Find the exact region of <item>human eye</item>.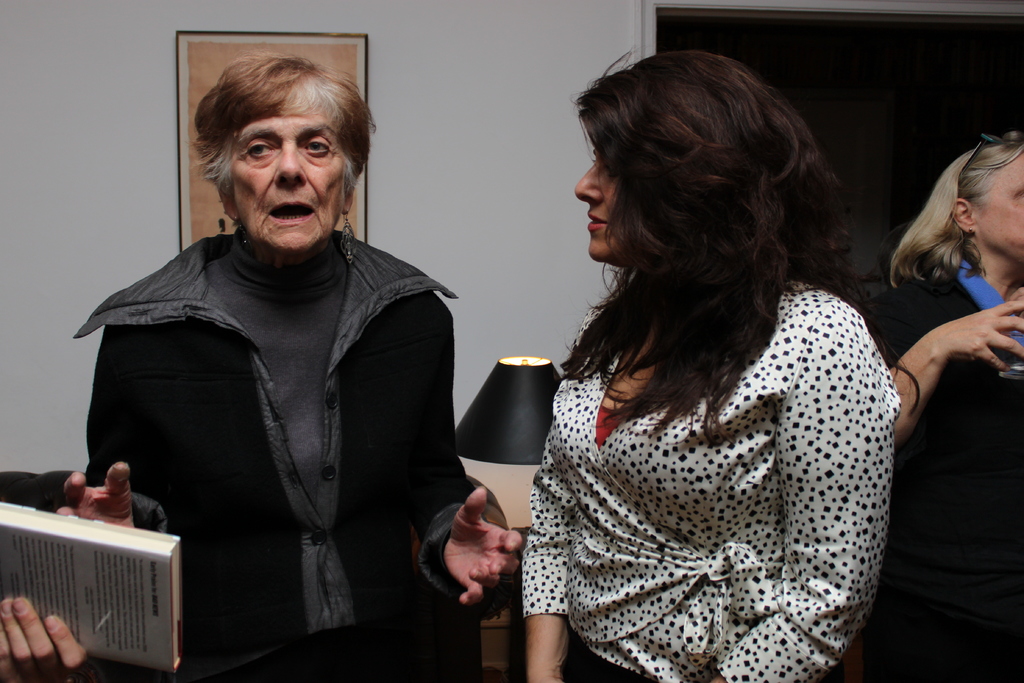
Exact region: detection(296, 135, 333, 158).
